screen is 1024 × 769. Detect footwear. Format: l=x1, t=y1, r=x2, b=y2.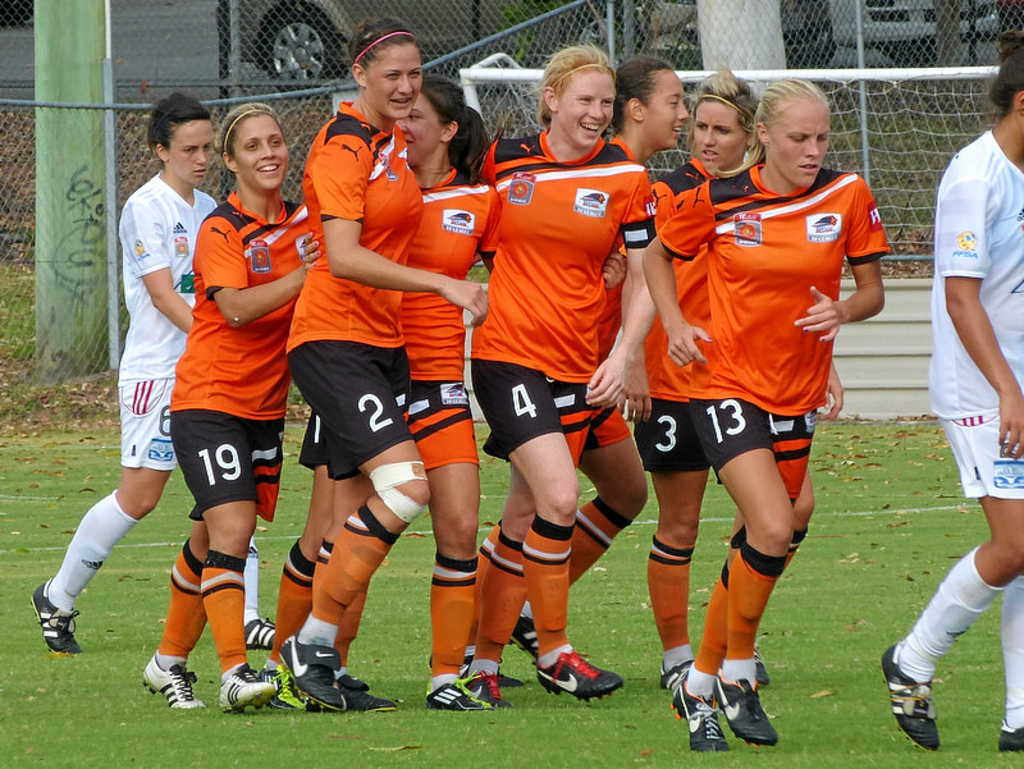
l=534, t=650, r=618, b=715.
